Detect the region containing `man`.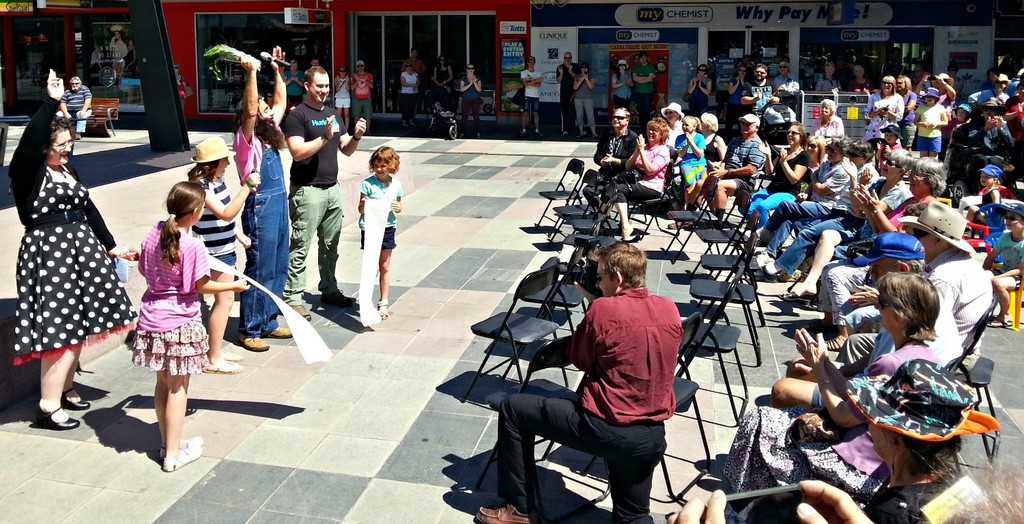
397:44:429:74.
